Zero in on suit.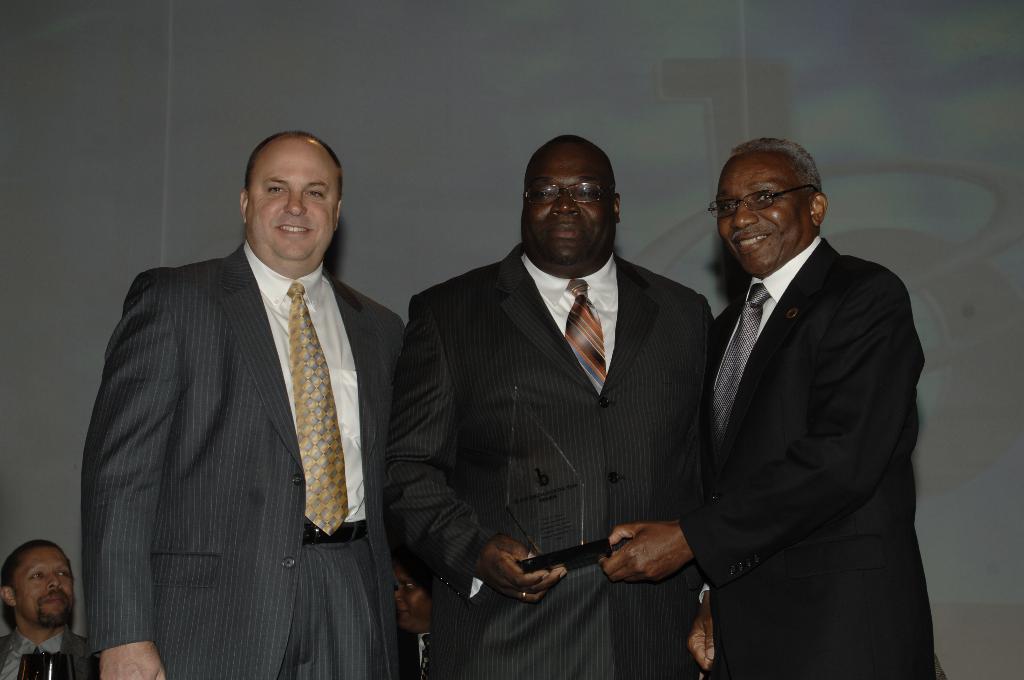
Zeroed in: [0,633,102,679].
